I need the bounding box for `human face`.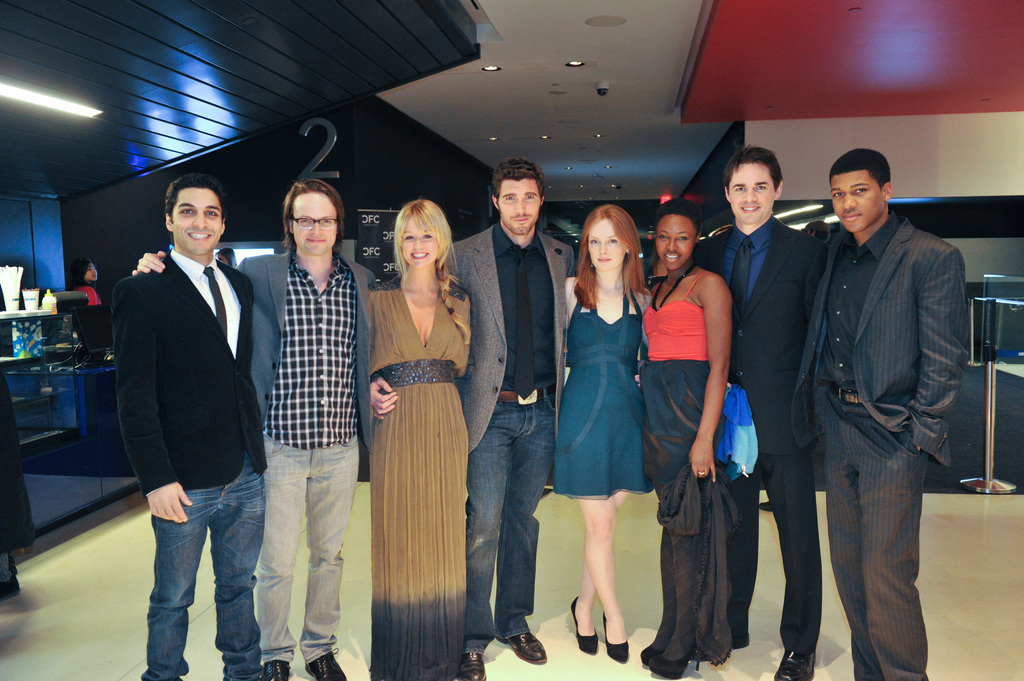
Here it is: BBox(291, 193, 337, 256).
